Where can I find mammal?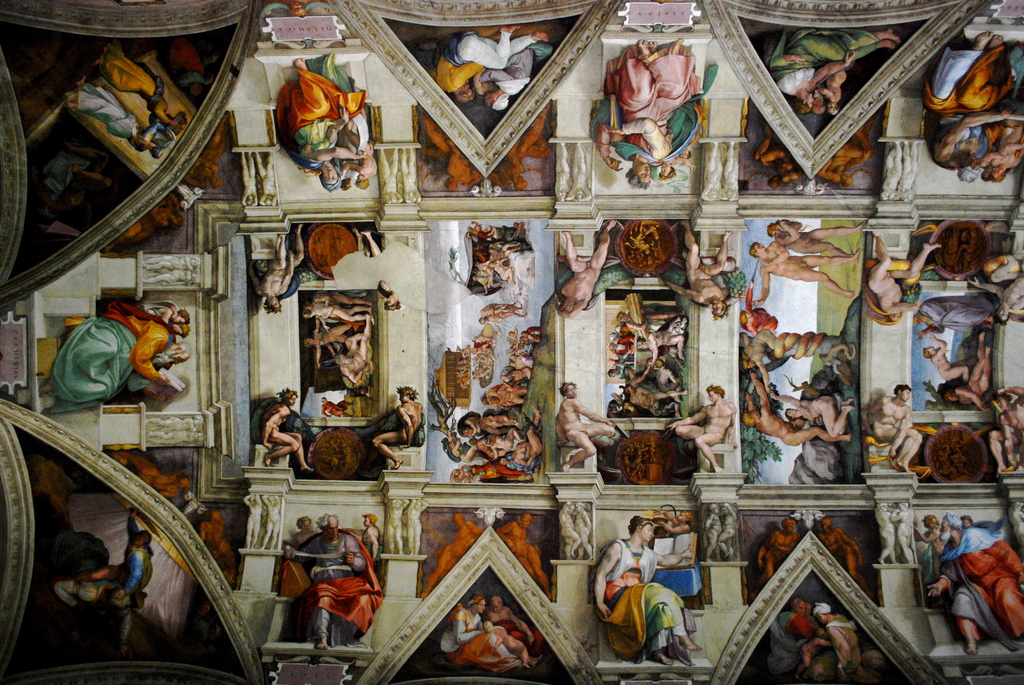
You can find it at x1=767 y1=26 x2=899 y2=114.
